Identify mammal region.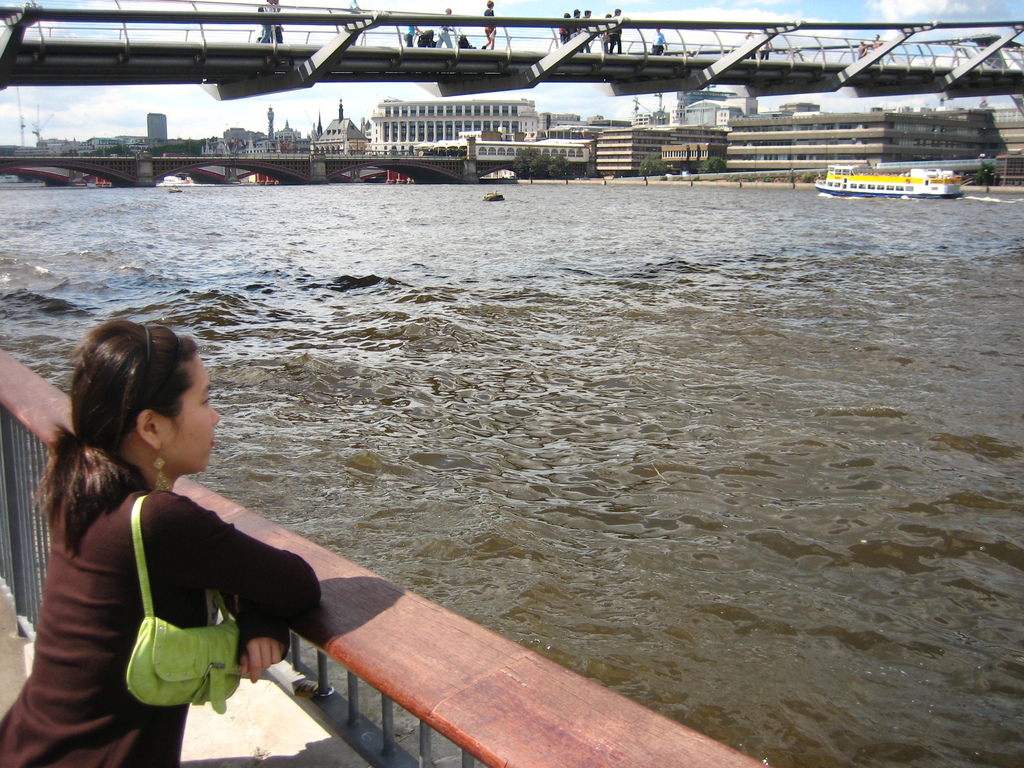
Region: [x1=345, y1=0, x2=364, y2=45].
